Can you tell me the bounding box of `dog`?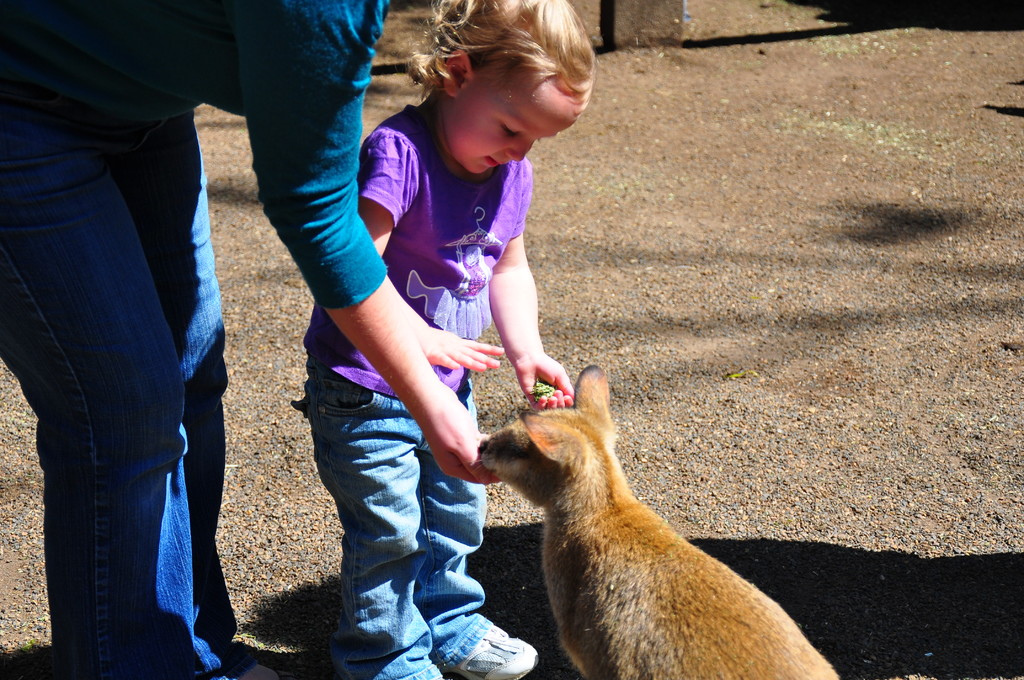
region(479, 365, 839, 679).
